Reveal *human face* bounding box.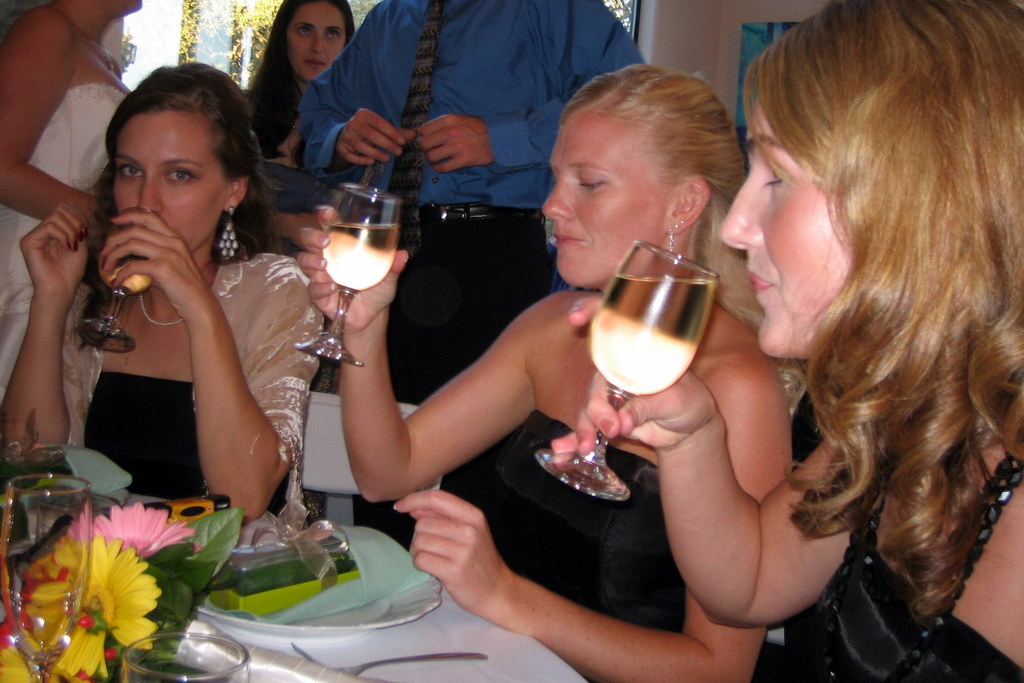
Revealed: x1=110 y1=106 x2=228 y2=255.
